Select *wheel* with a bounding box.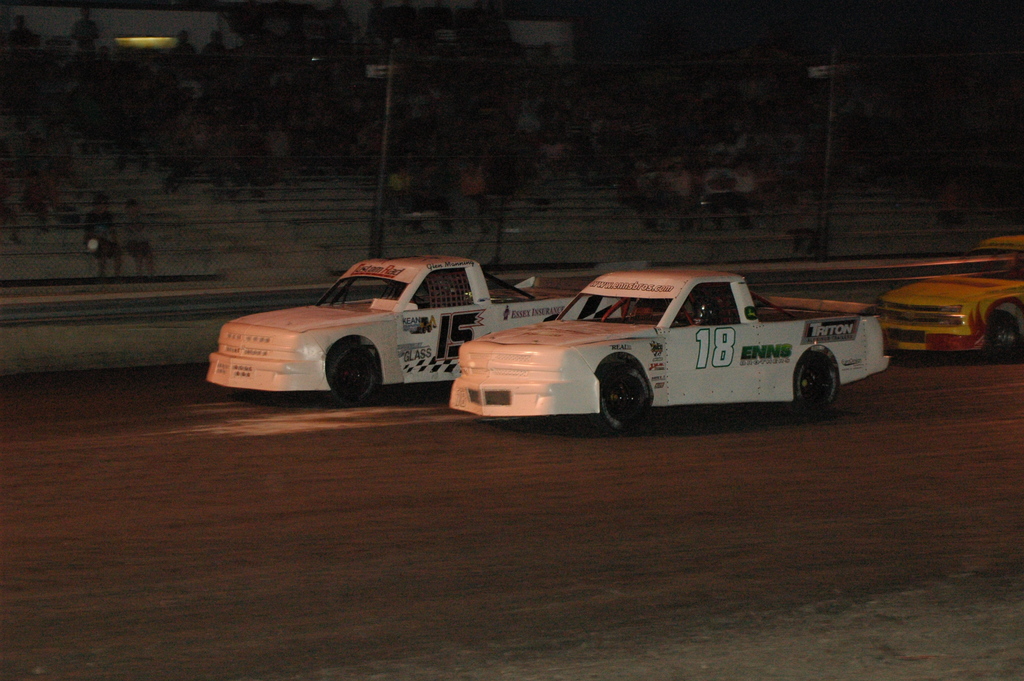
{"x1": 585, "y1": 356, "x2": 645, "y2": 443}.
